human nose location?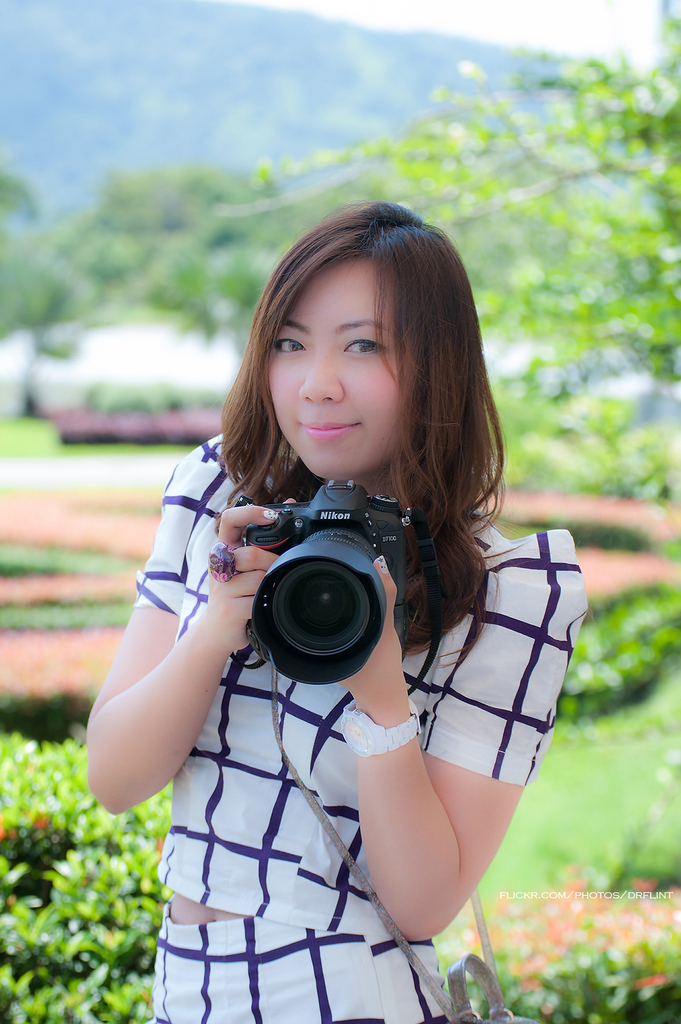
[x1=298, y1=343, x2=347, y2=410]
